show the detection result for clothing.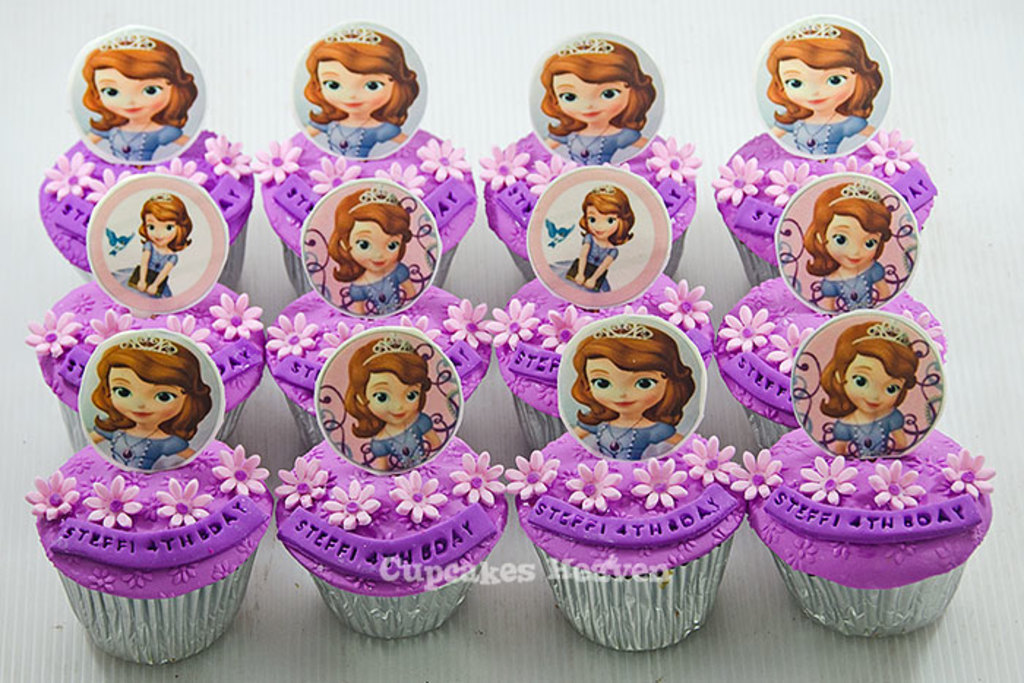
94/426/192/469.
